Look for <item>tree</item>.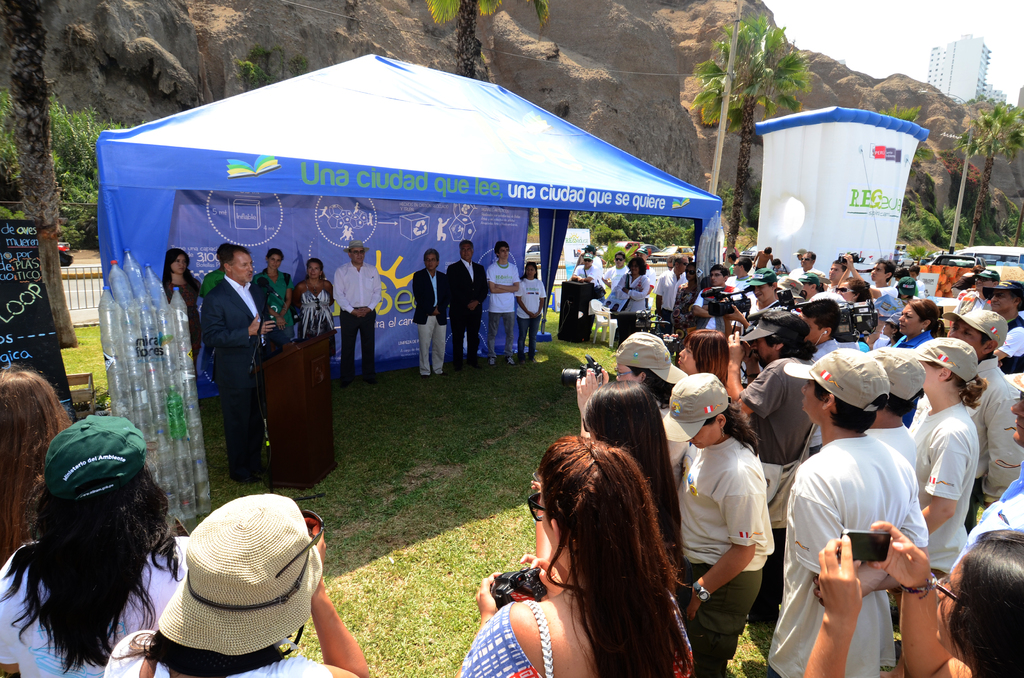
Found: bbox=(426, 0, 553, 80).
